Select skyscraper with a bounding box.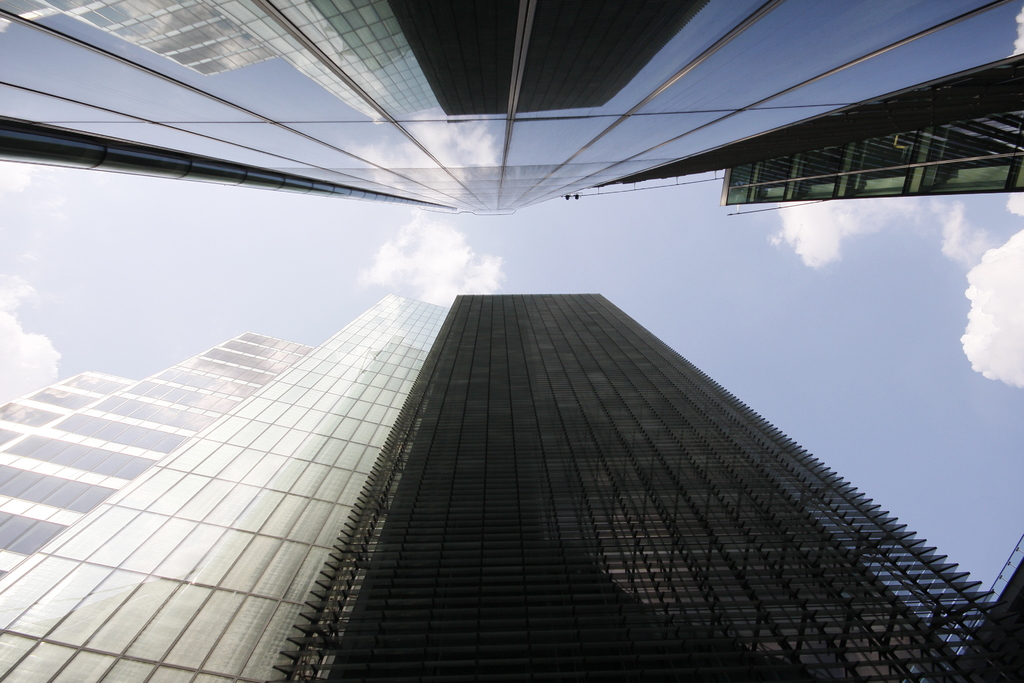
[x1=0, y1=0, x2=1023, y2=215].
